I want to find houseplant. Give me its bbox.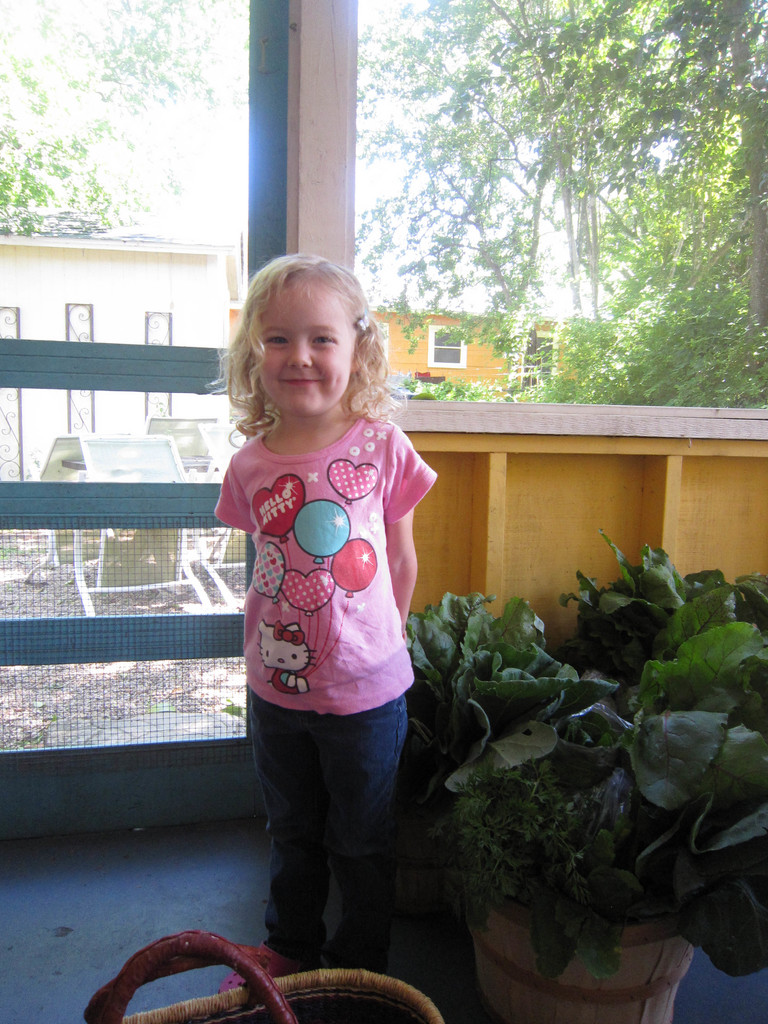
box(447, 705, 767, 1023).
